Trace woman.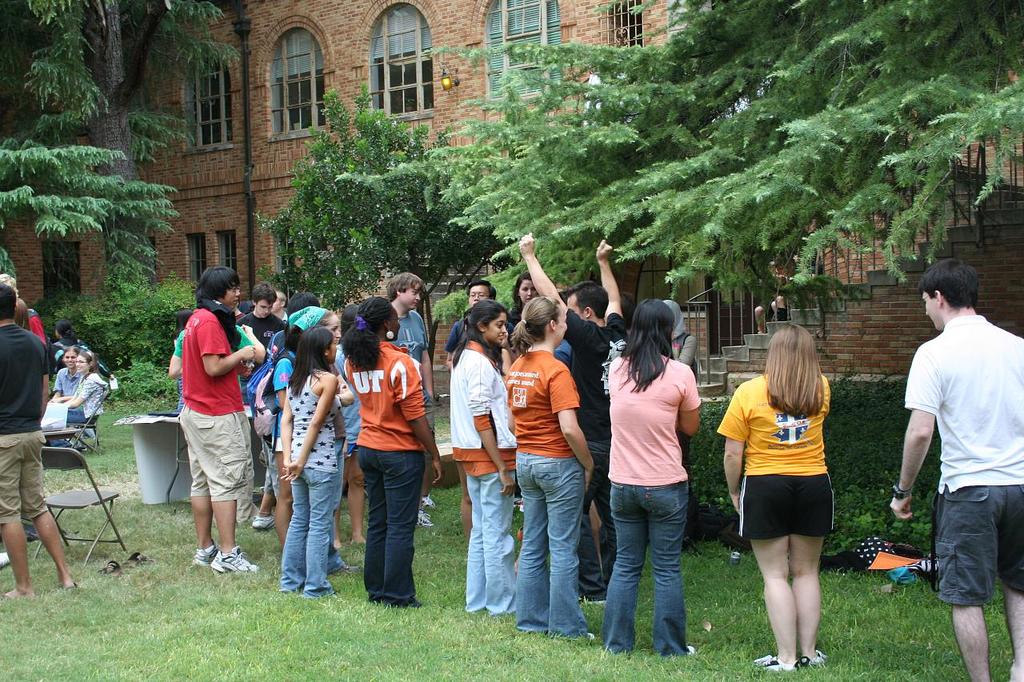
Traced to bbox(508, 297, 591, 639).
